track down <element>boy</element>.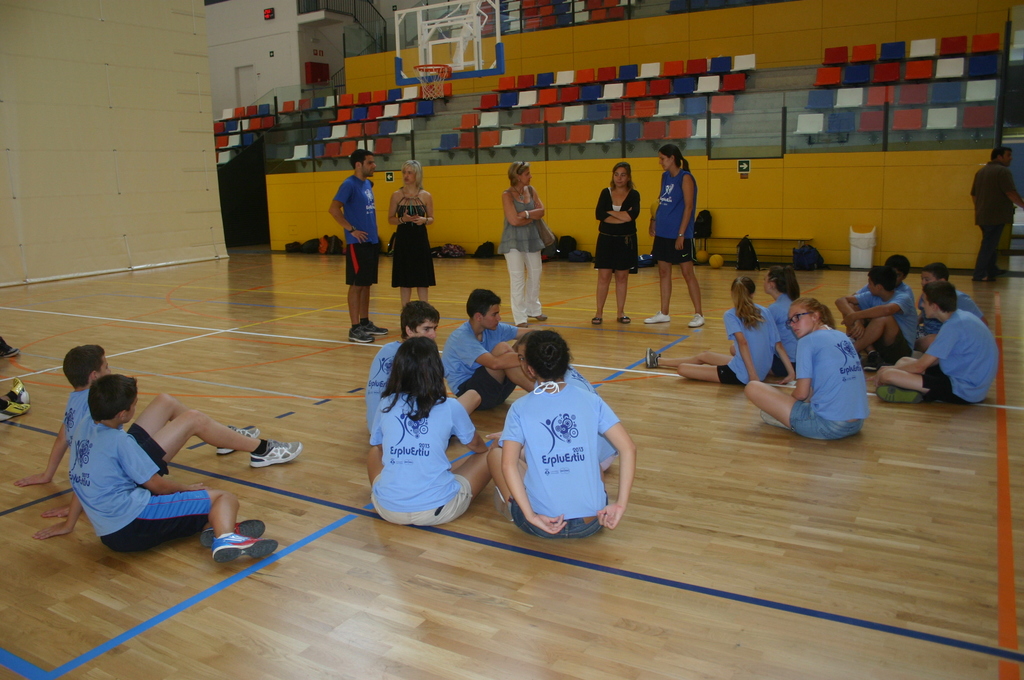
Tracked to BBox(473, 324, 630, 555).
